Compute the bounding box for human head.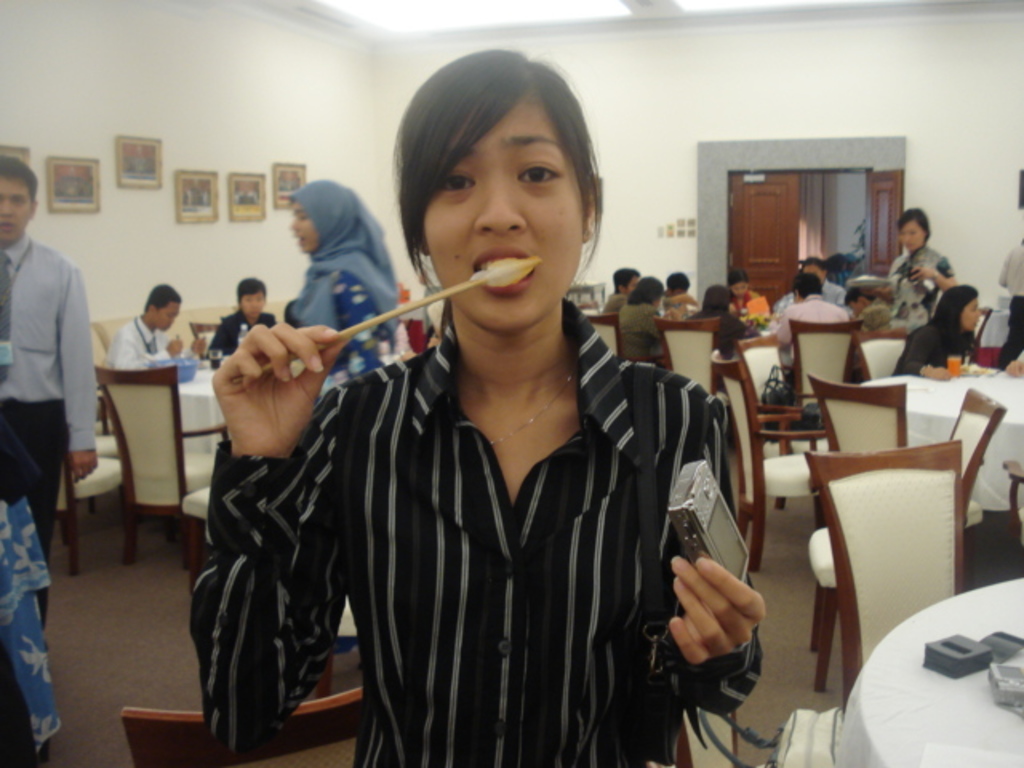
{"left": 667, "top": 269, "right": 690, "bottom": 296}.
